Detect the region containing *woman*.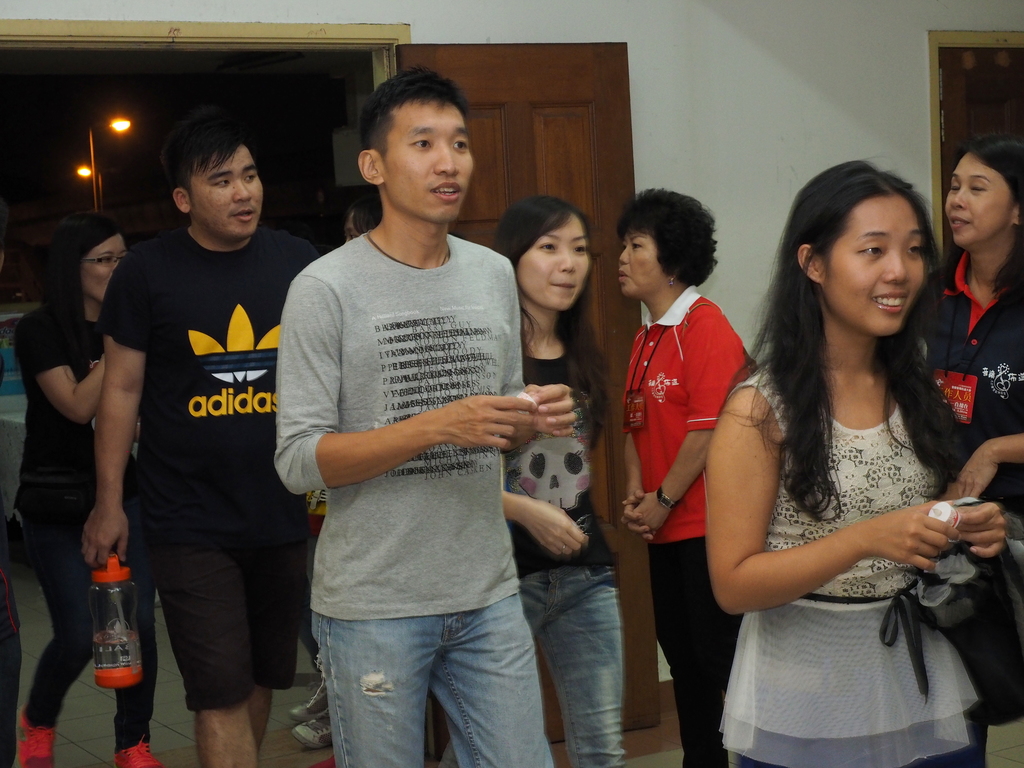
<region>702, 160, 1007, 767</region>.
